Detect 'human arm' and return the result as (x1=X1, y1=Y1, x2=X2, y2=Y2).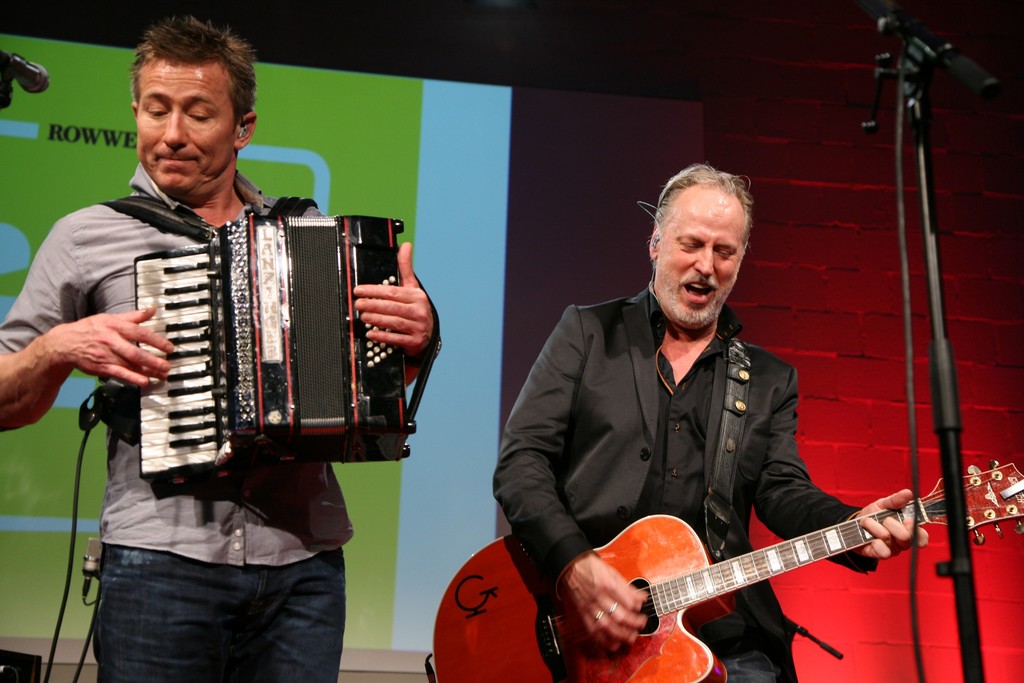
(x1=0, y1=213, x2=178, y2=433).
